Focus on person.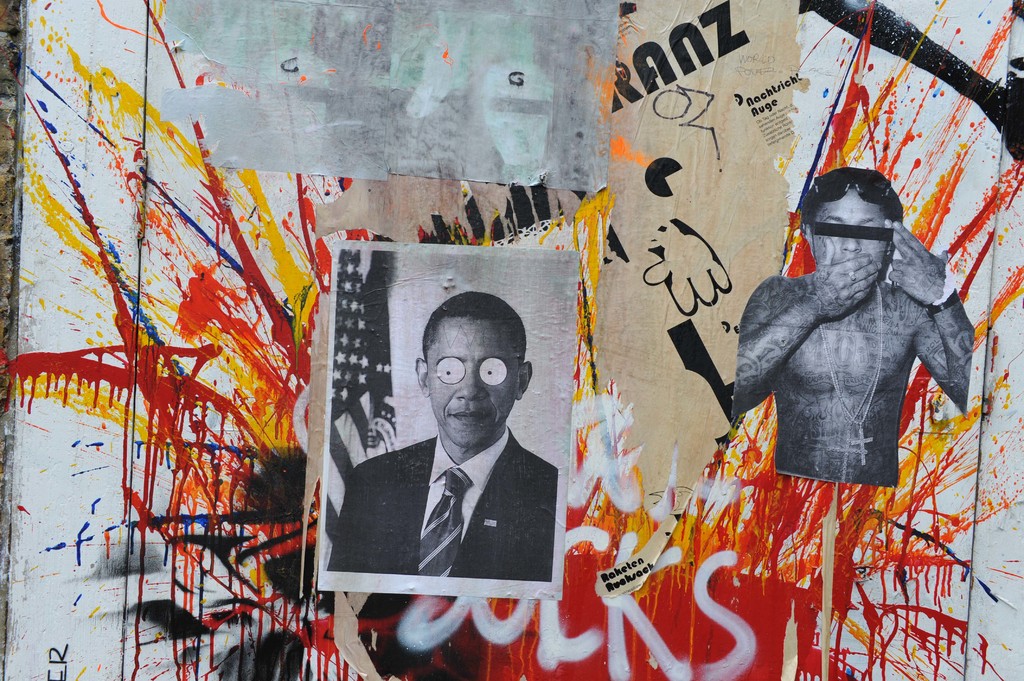
Focused at [x1=755, y1=122, x2=988, y2=549].
